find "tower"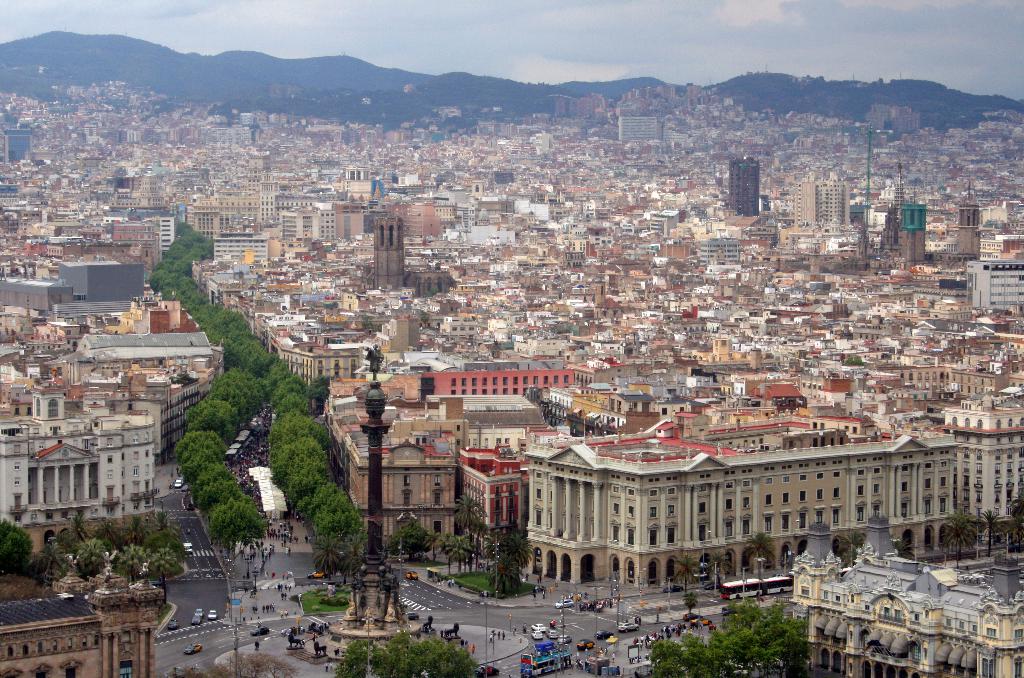
[385,201,458,242]
